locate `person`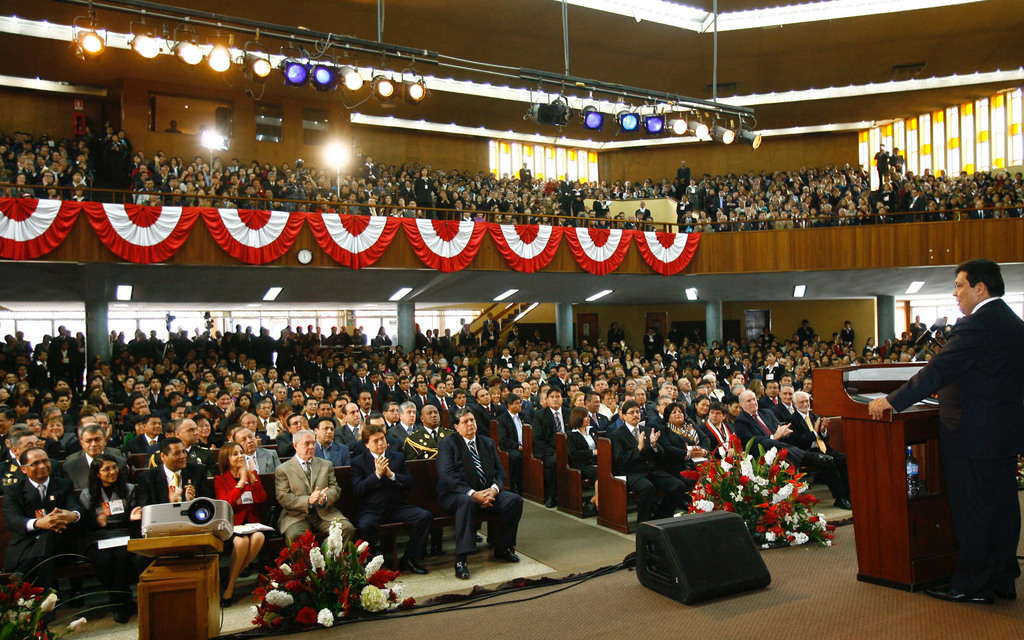
[897, 245, 1012, 603]
